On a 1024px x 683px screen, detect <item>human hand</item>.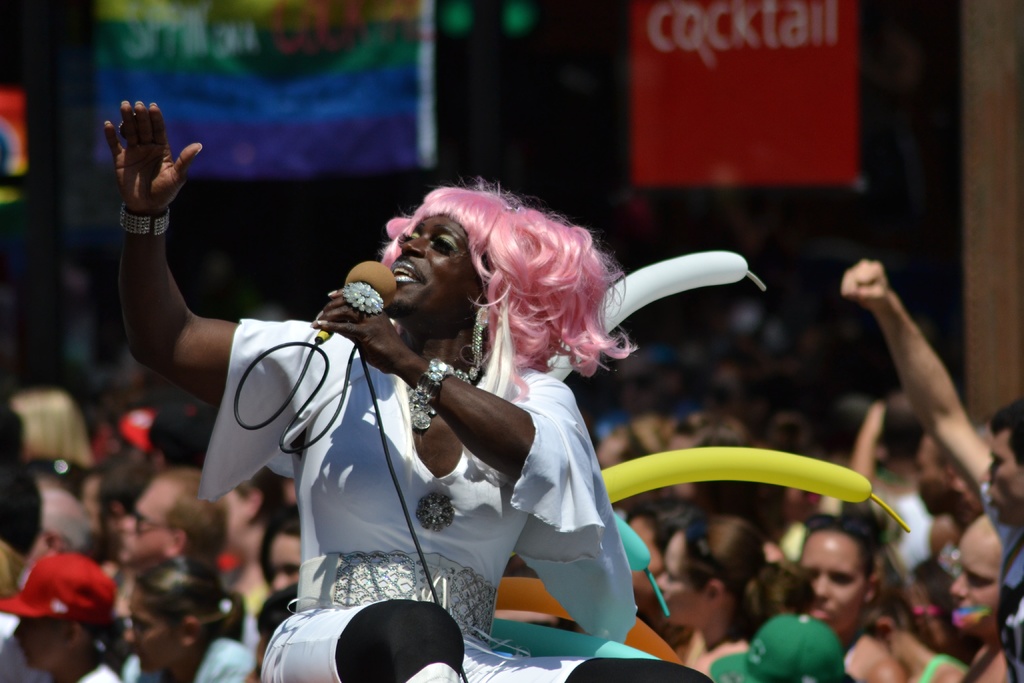
BBox(99, 99, 202, 210).
